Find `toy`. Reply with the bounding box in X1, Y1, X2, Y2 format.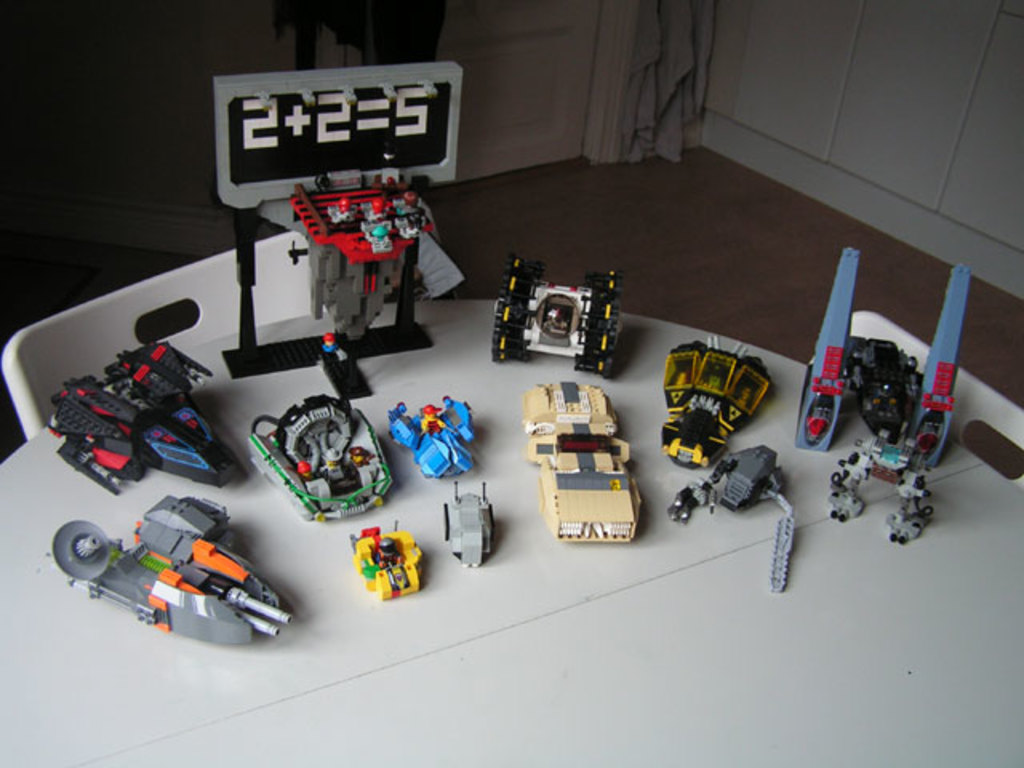
662, 331, 770, 472.
